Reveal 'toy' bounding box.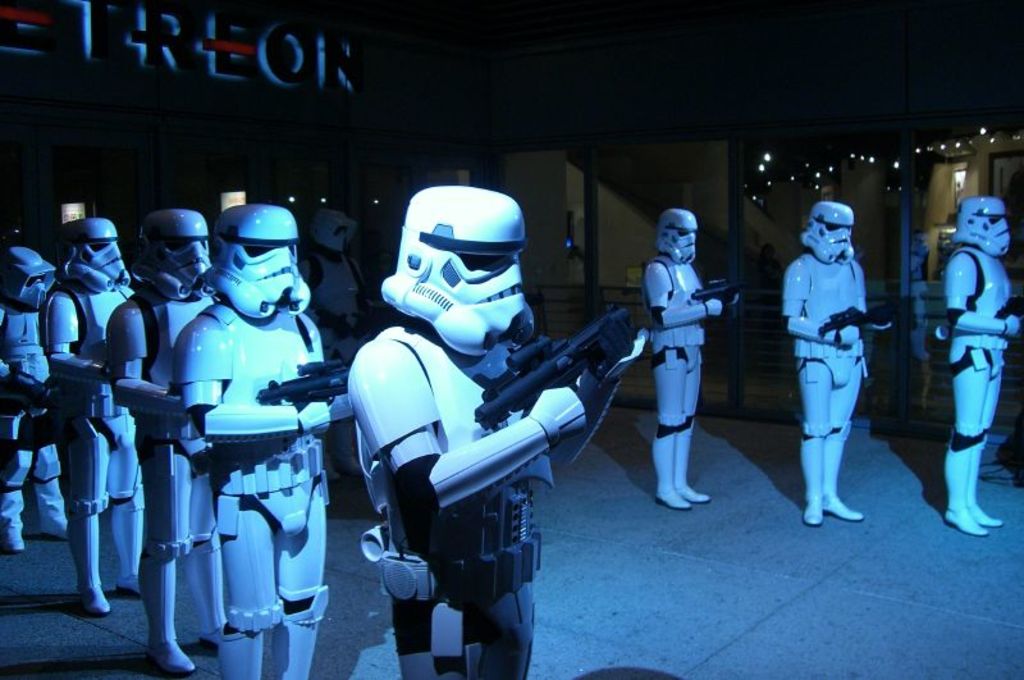
Revealed: <region>175, 205, 351, 679</region>.
